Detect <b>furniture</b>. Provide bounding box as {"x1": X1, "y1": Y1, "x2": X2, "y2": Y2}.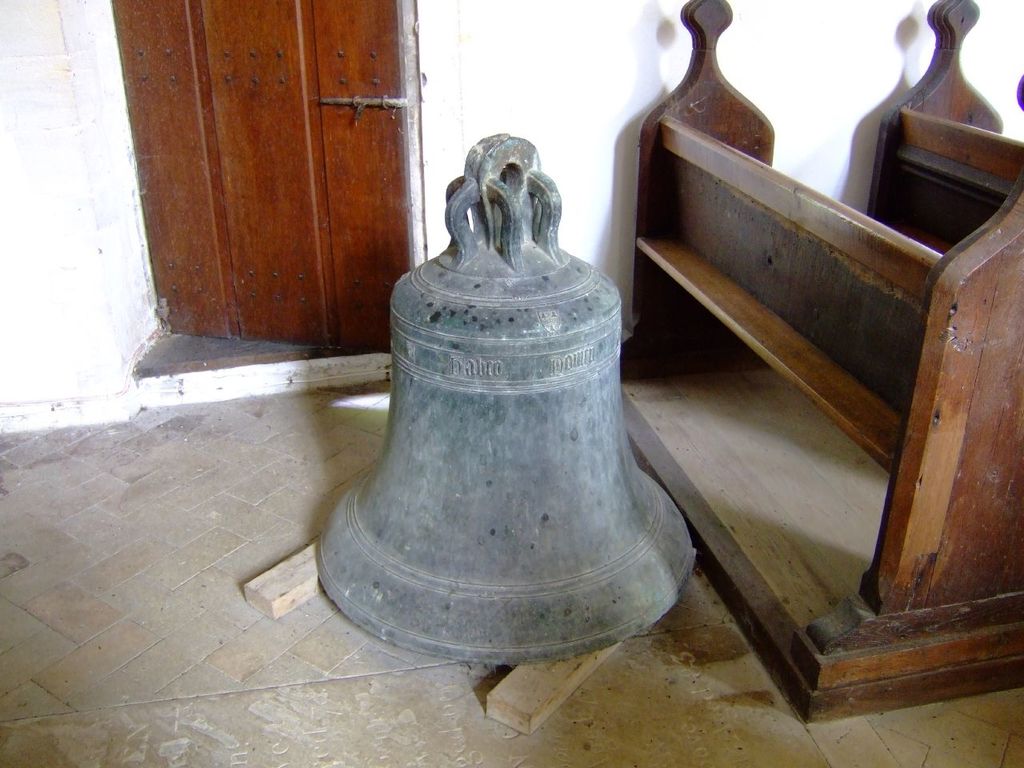
{"x1": 619, "y1": 0, "x2": 1023, "y2": 722}.
